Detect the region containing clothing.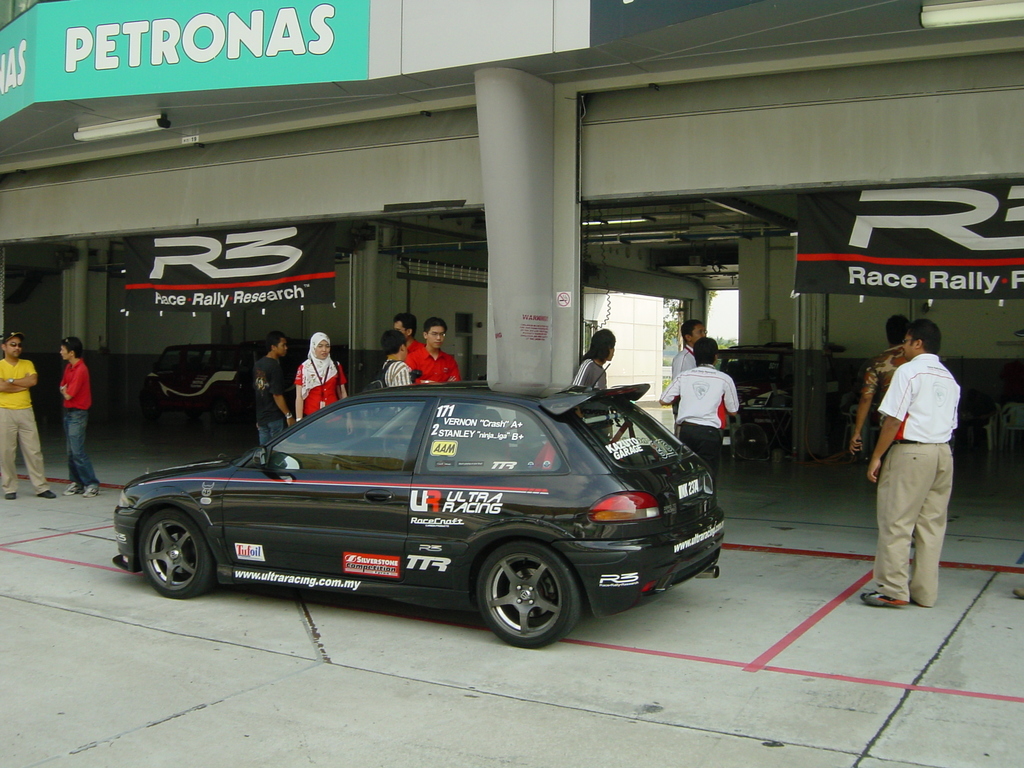
[862,342,911,433].
